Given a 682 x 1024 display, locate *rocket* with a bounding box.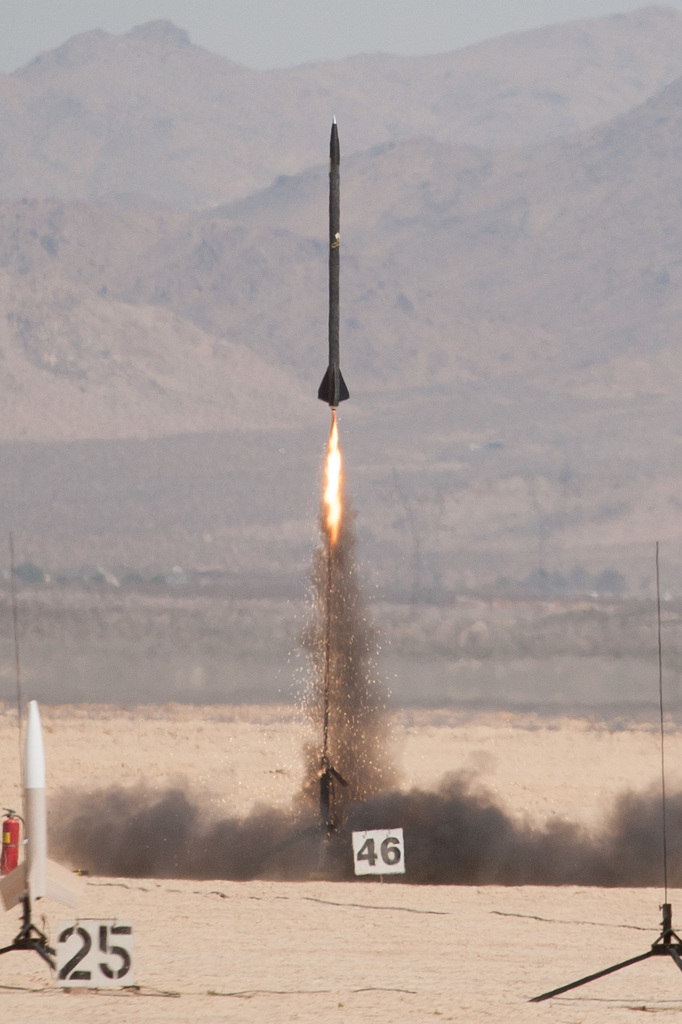
Located: (x1=0, y1=702, x2=88, y2=951).
